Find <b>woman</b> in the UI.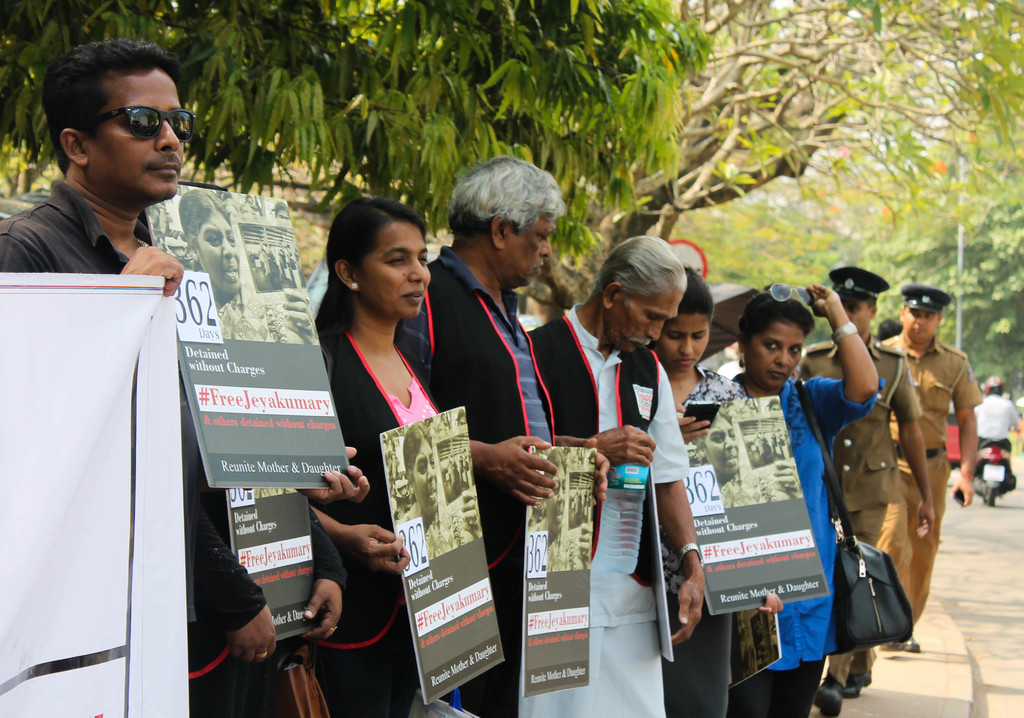
UI element at (left=701, top=407, right=744, bottom=490).
